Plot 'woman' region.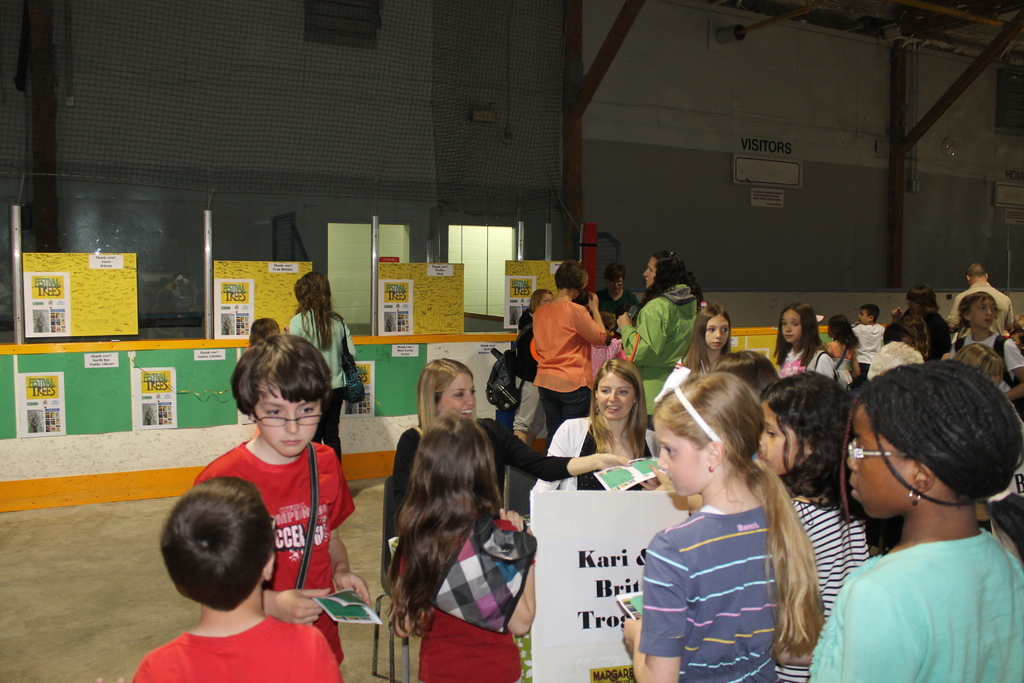
Plotted at <region>378, 358, 635, 562</region>.
